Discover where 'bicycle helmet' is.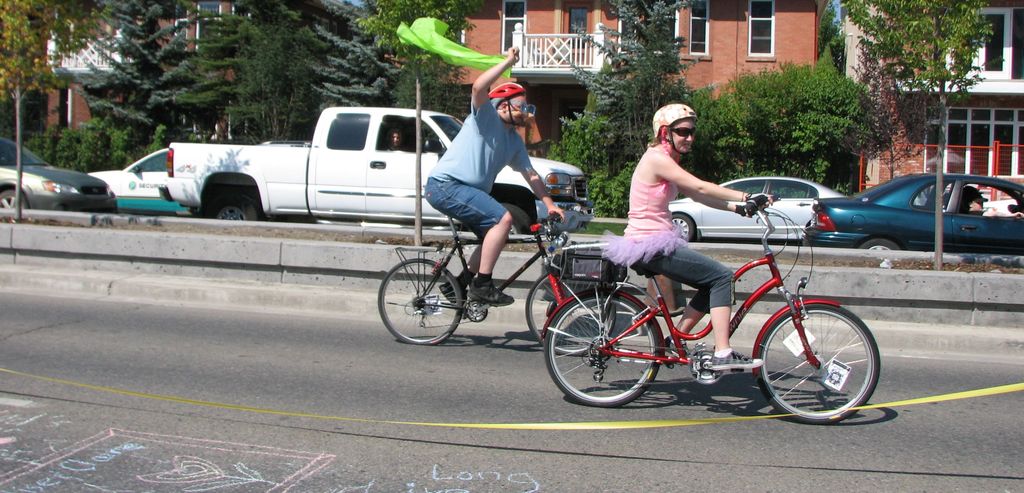
Discovered at <region>655, 102, 692, 150</region>.
